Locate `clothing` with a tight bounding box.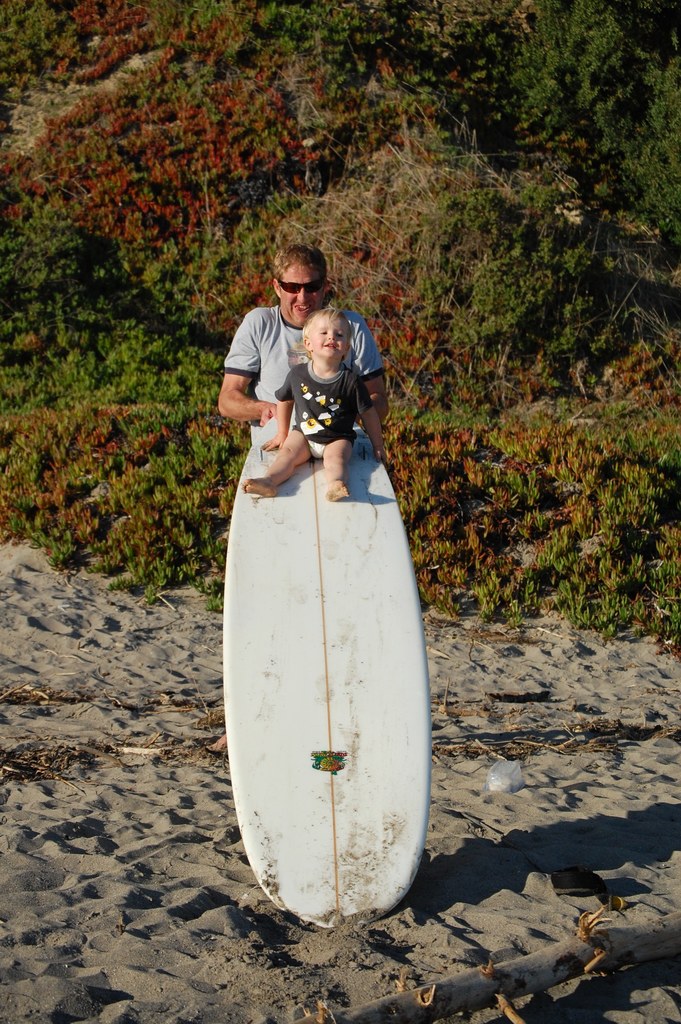
215/299/386/392.
